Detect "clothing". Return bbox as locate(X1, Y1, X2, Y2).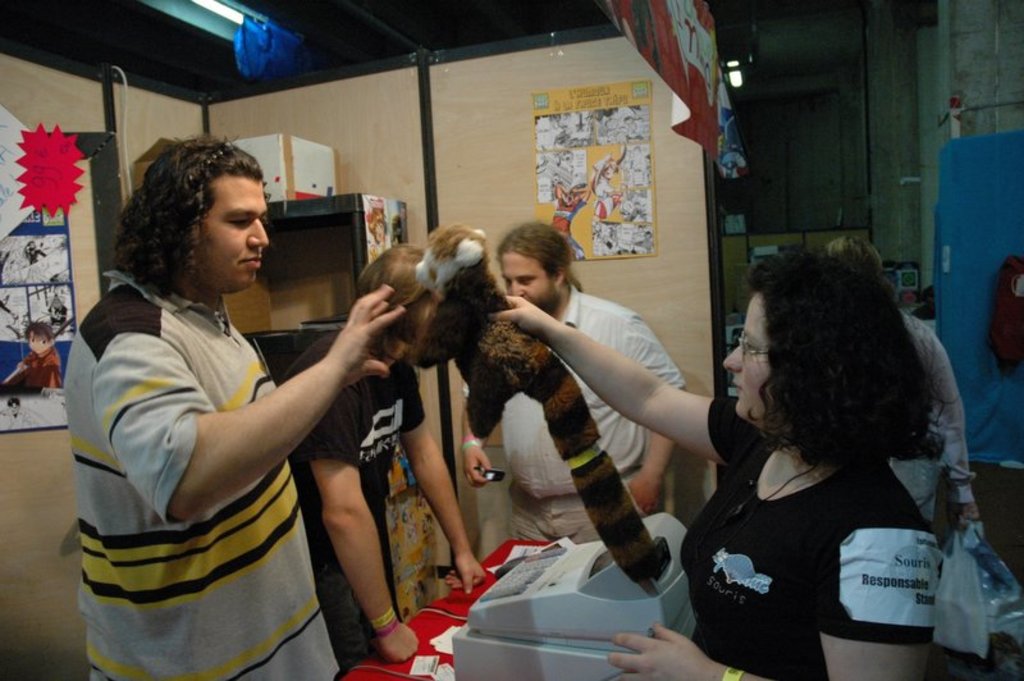
locate(879, 310, 998, 661).
